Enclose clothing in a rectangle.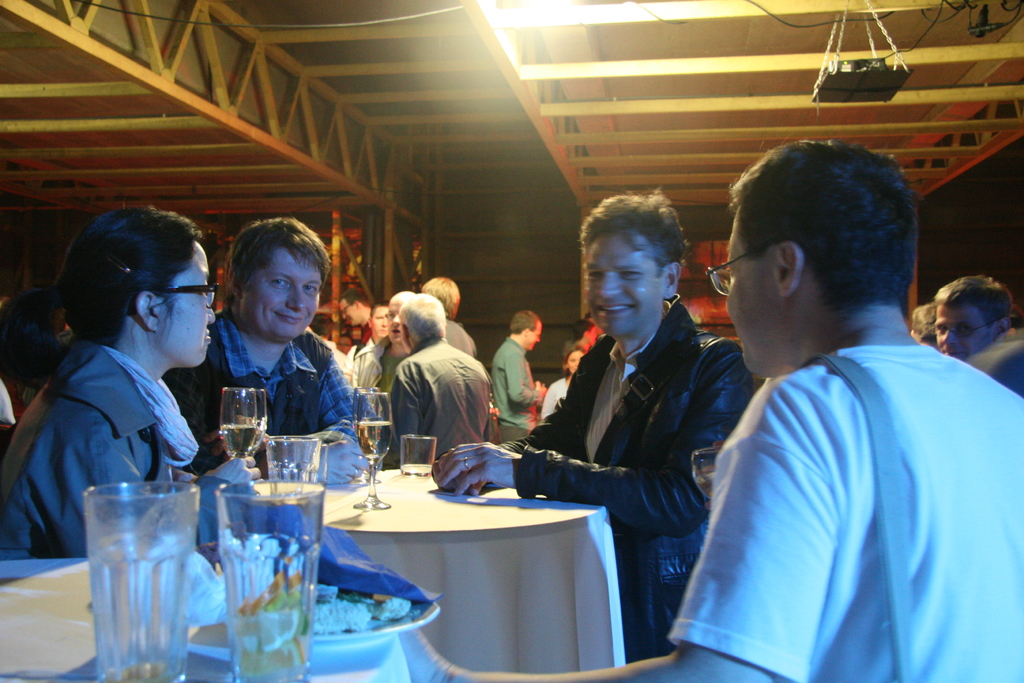
{"x1": 380, "y1": 333, "x2": 522, "y2": 491}.
